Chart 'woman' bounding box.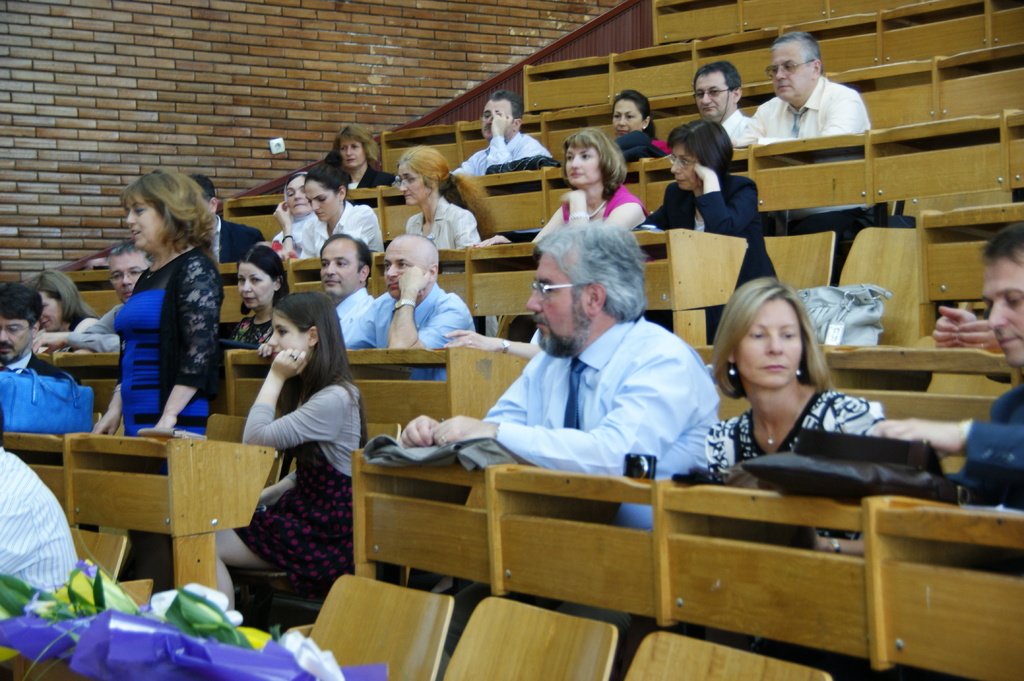
Charted: 212,291,376,618.
